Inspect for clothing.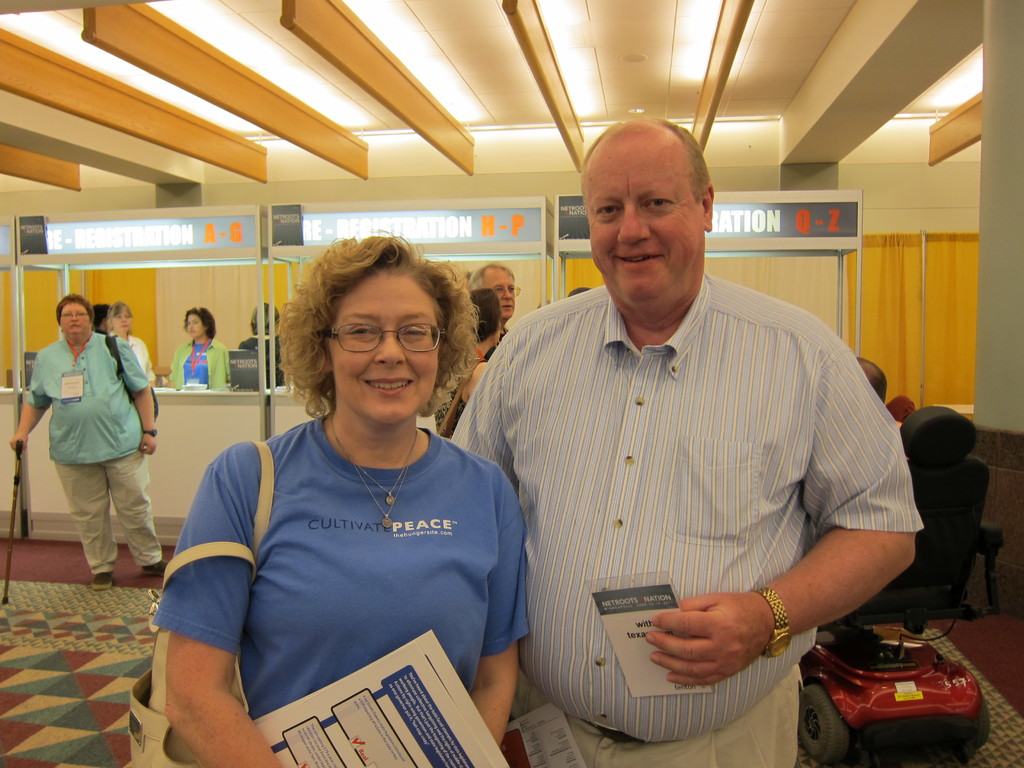
Inspection: 54,449,165,577.
